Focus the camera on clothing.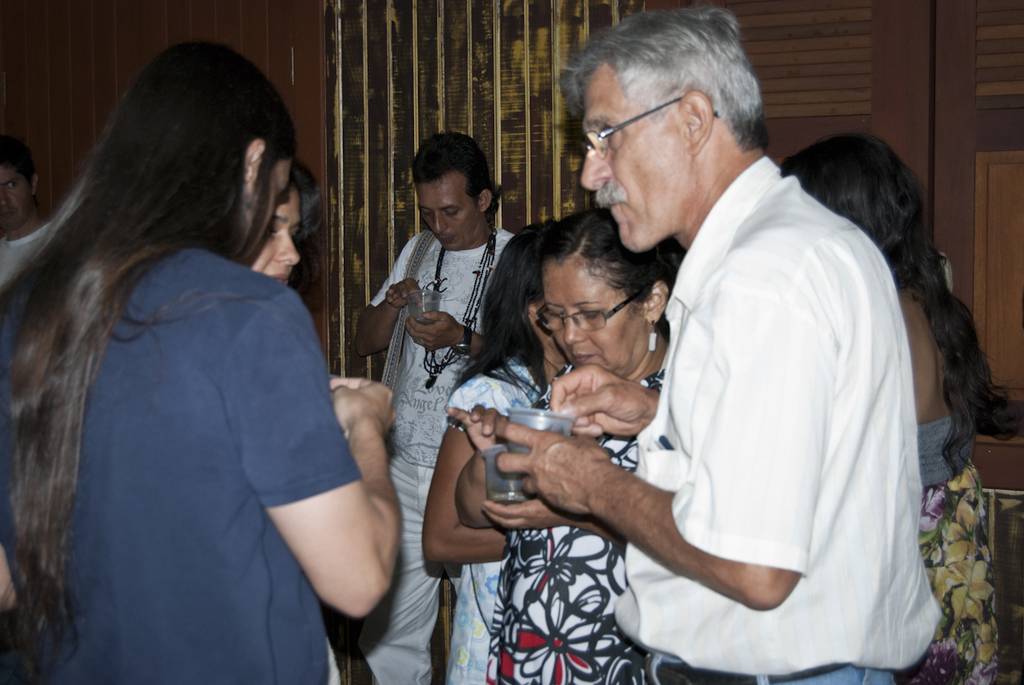
Focus region: left=15, top=255, right=376, bottom=684.
